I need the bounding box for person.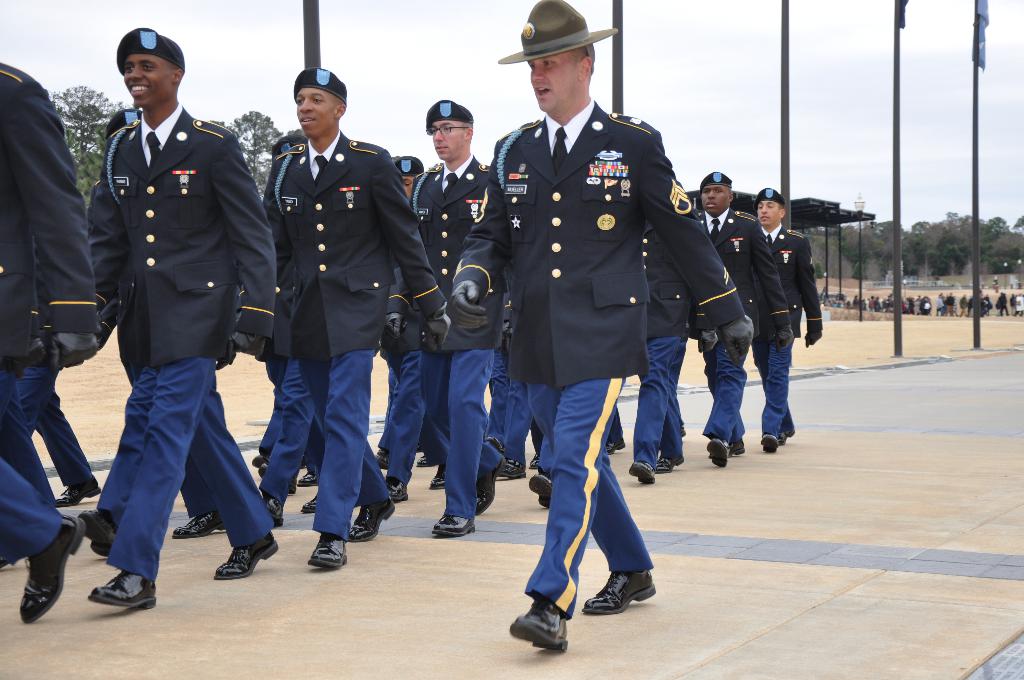
Here it is: 0/65/100/623.
